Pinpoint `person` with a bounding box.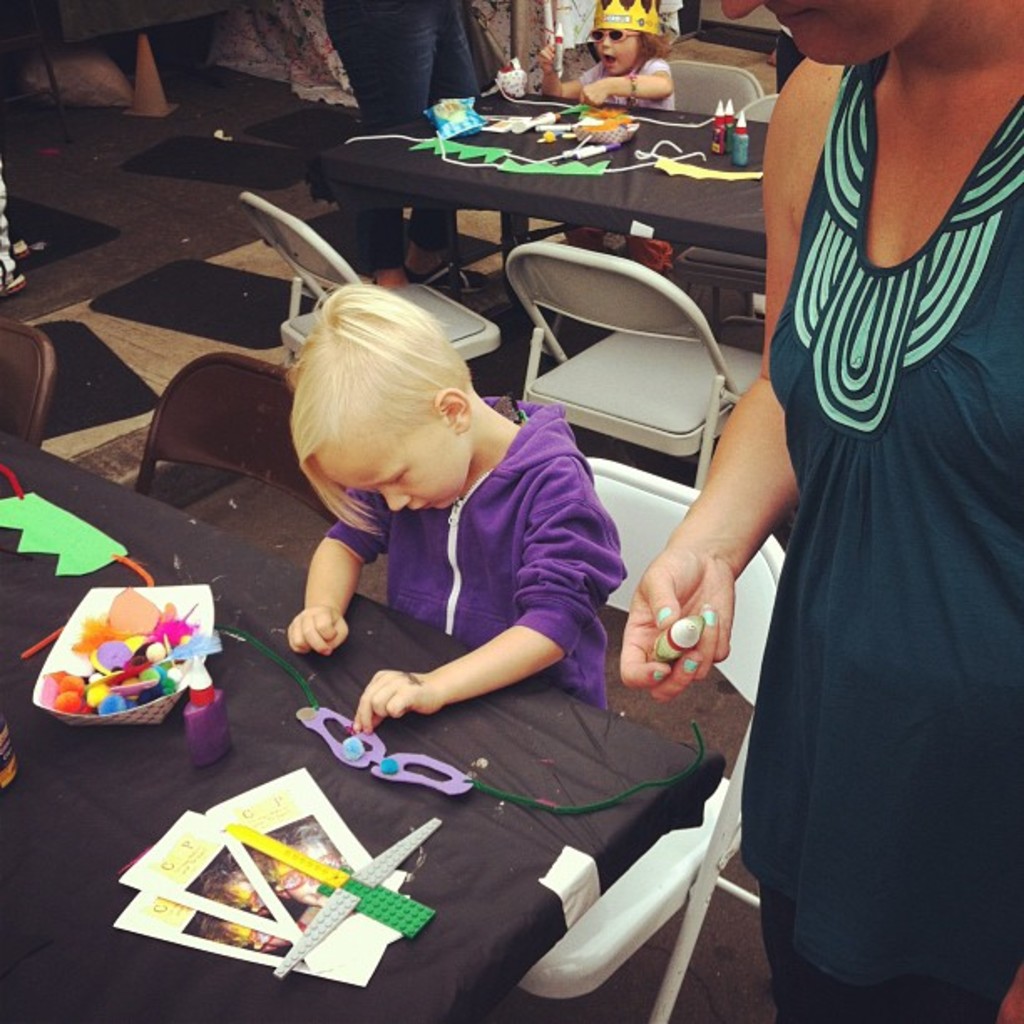
316,0,487,300.
